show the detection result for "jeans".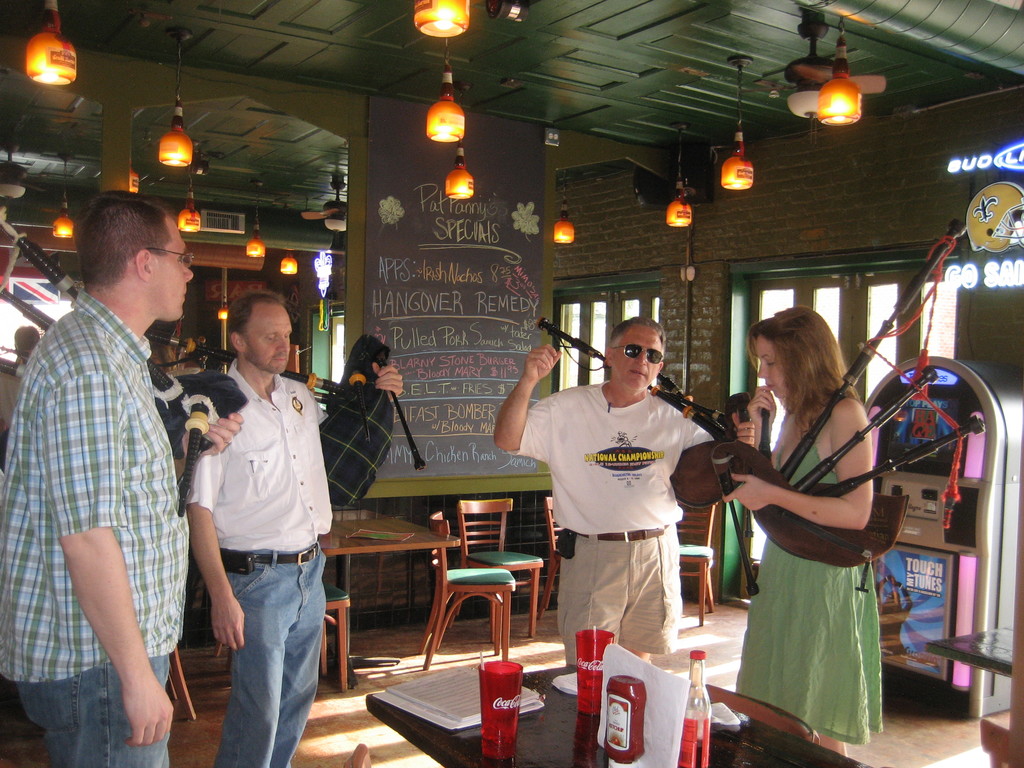
pyautogui.locateOnScreen(18, 660, 170, 767).
